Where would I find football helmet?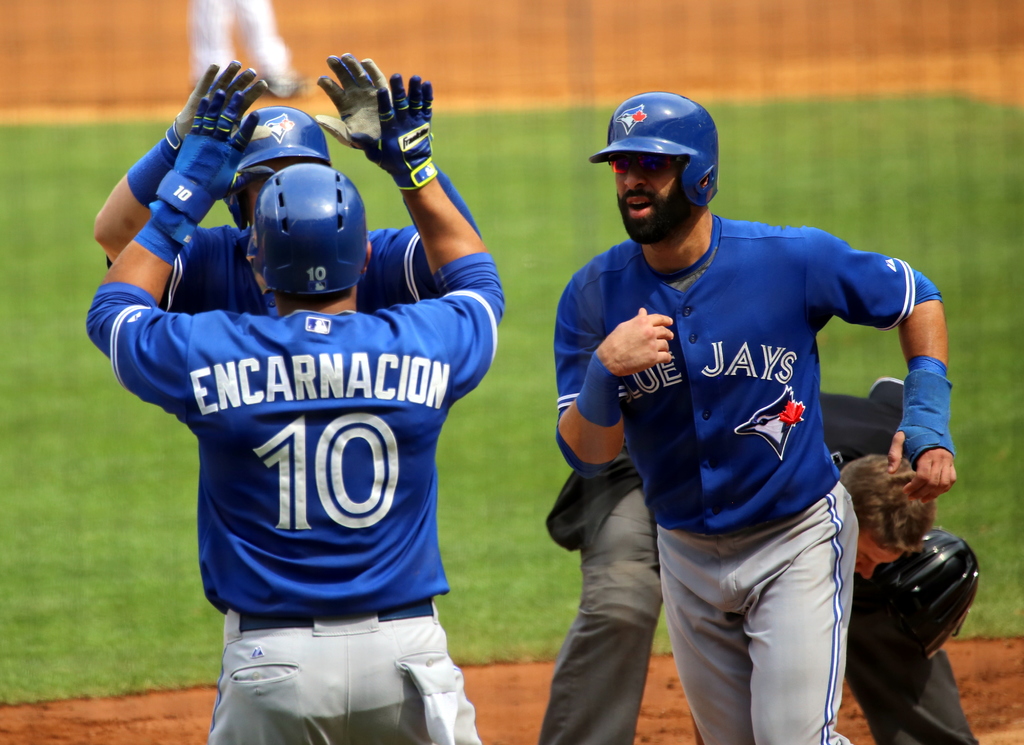
At 227:104:329:228.
